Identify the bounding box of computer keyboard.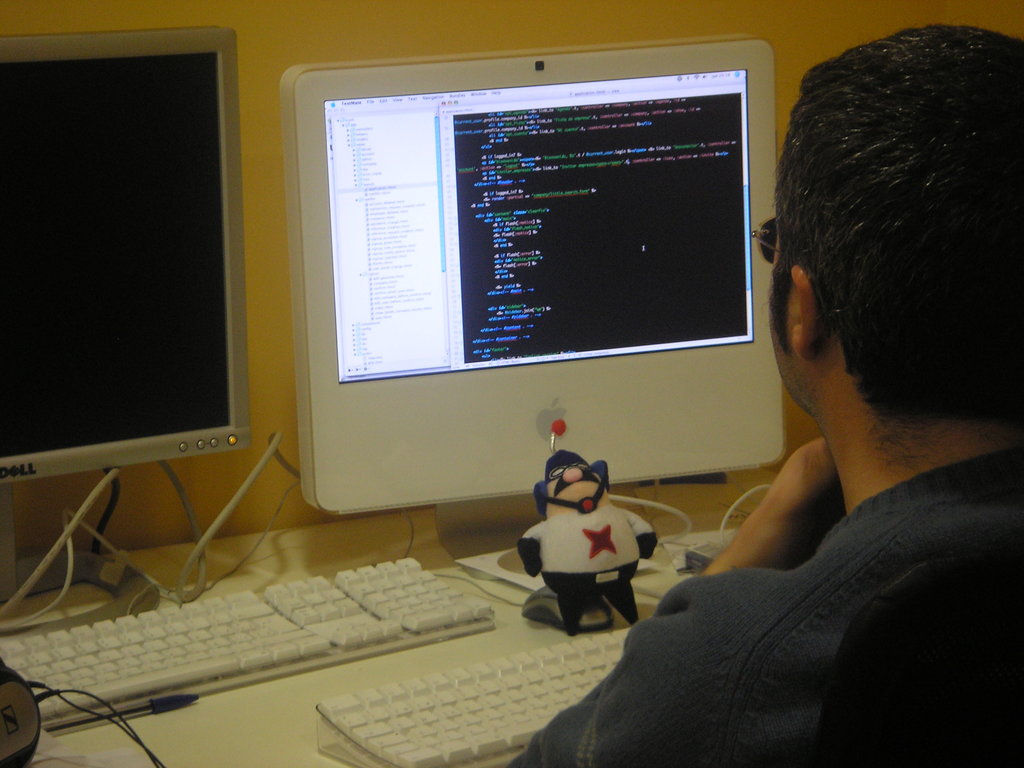
bbox(0, 554, 497, 726).
